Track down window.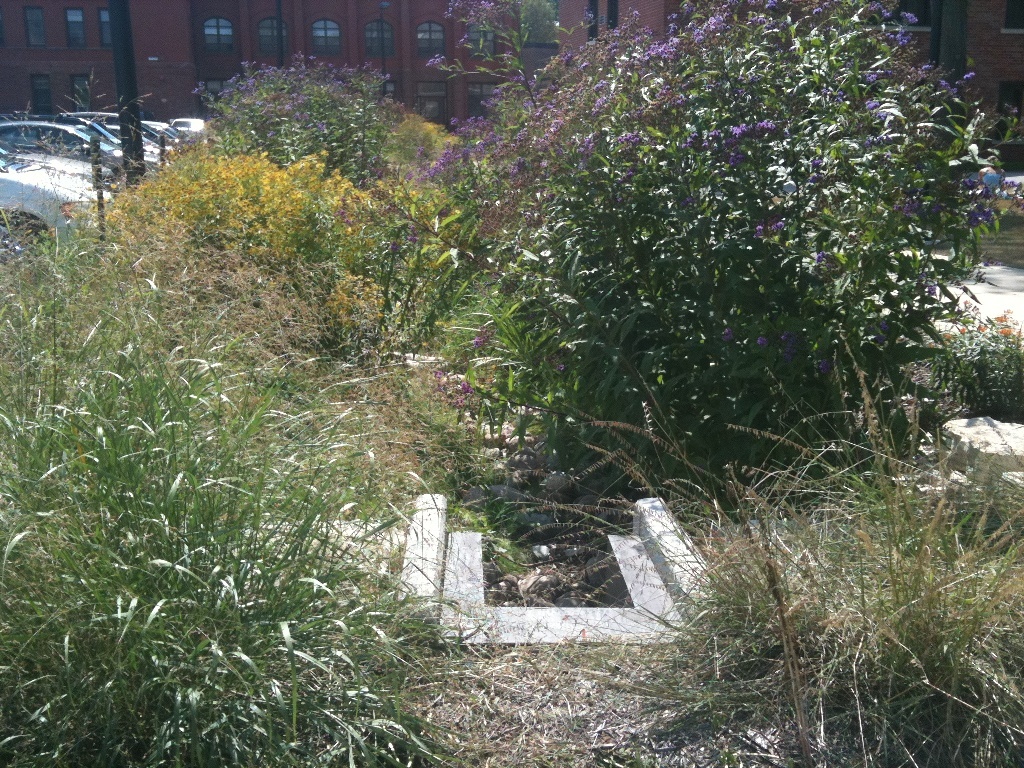
Tracked to box(95, 14, 115, 56).
